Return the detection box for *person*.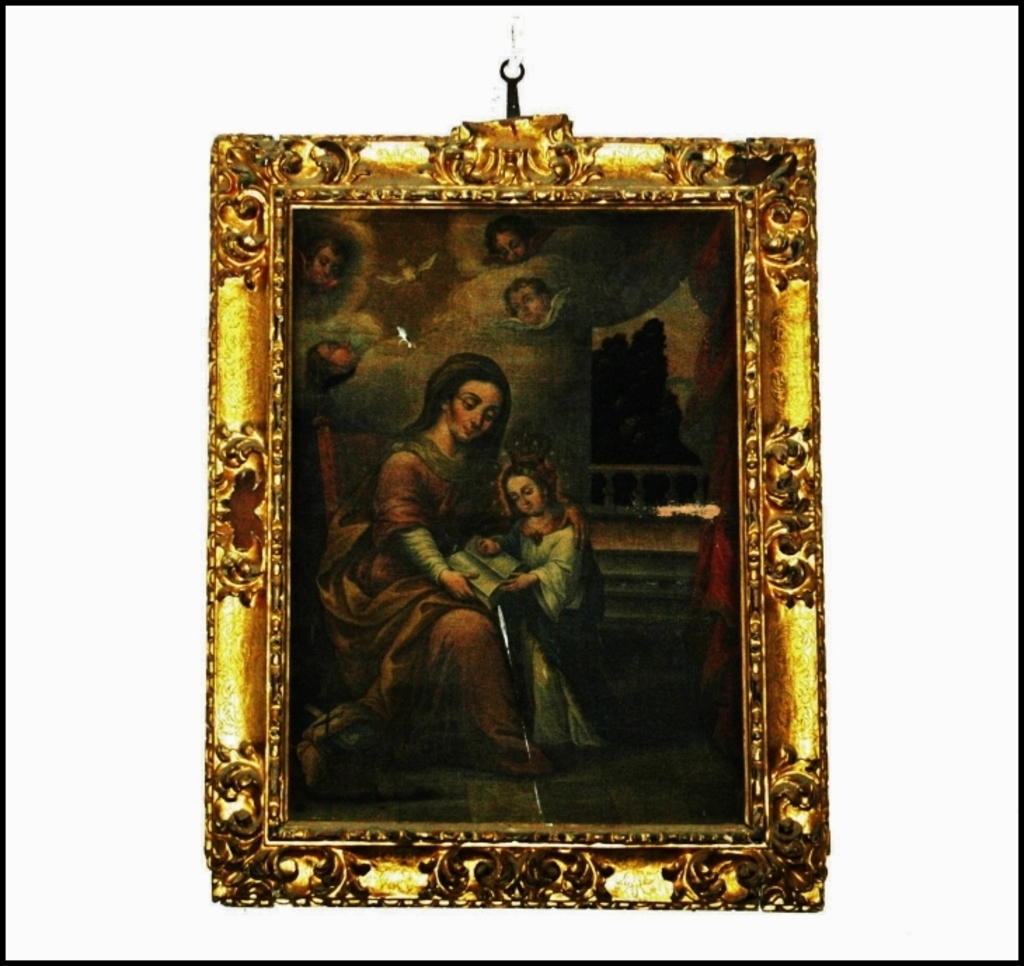
302,238,341,293.
